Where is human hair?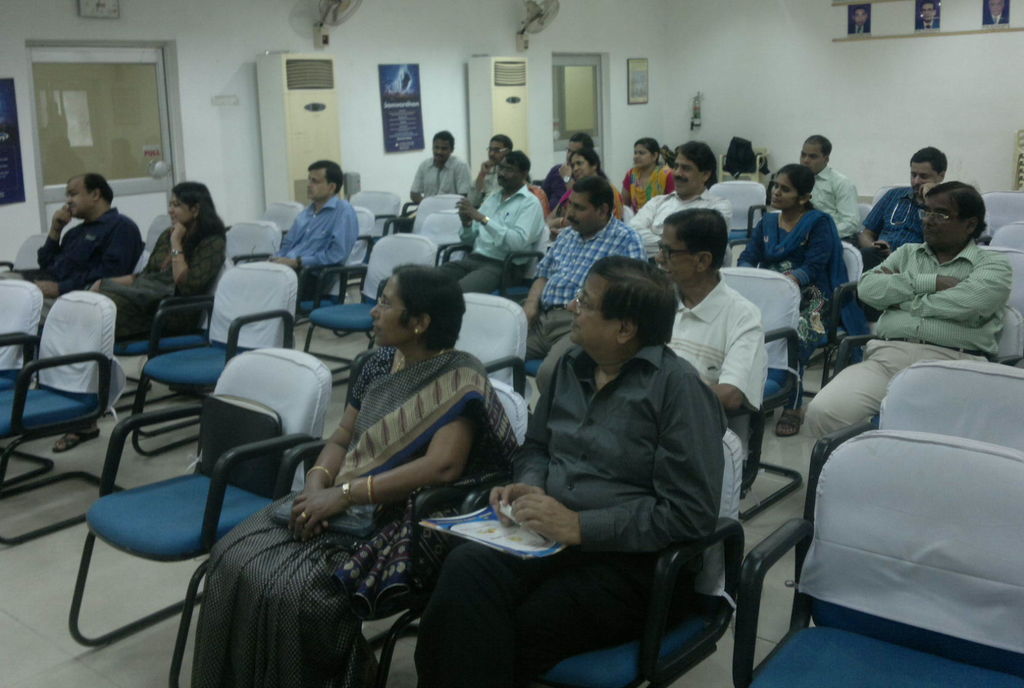
67:171:115:204.
